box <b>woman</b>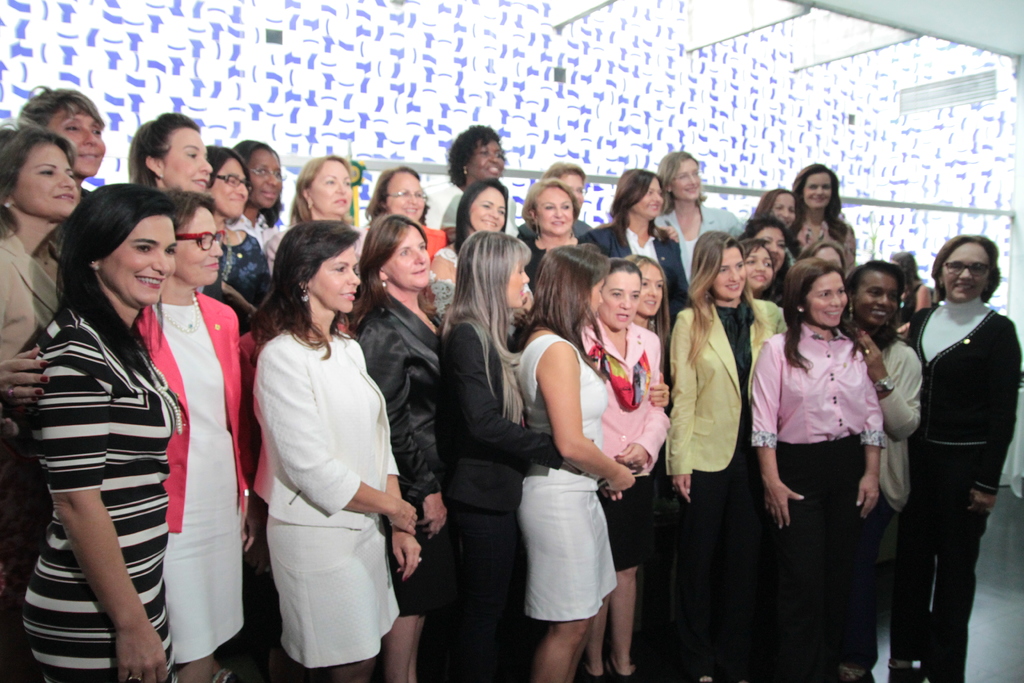
bbox(0, 171, 285, 657)
